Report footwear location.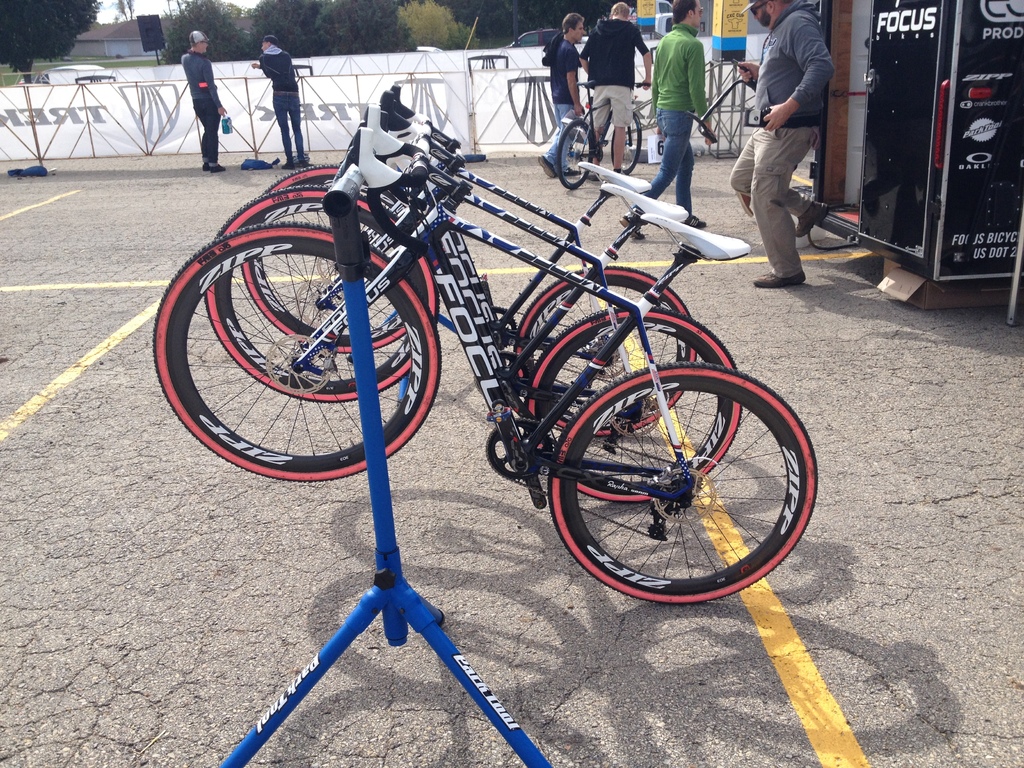
Report: crop(795, 201, 827, 238).
